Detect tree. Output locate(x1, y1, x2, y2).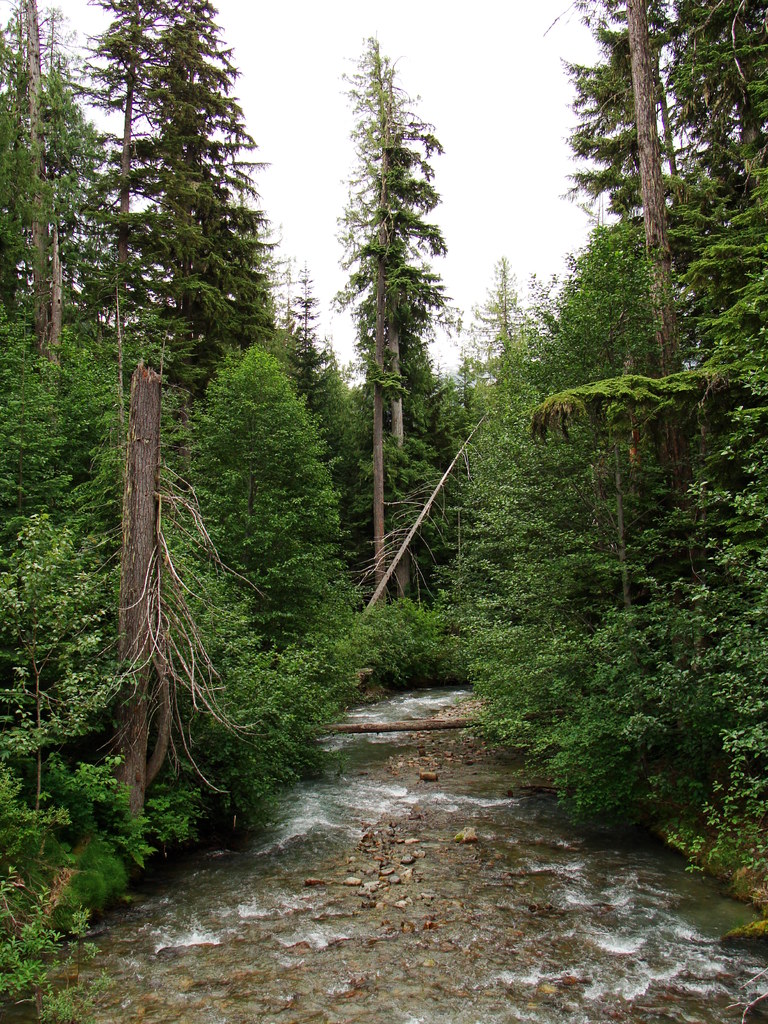
locate(444, 229, 575, 668).
